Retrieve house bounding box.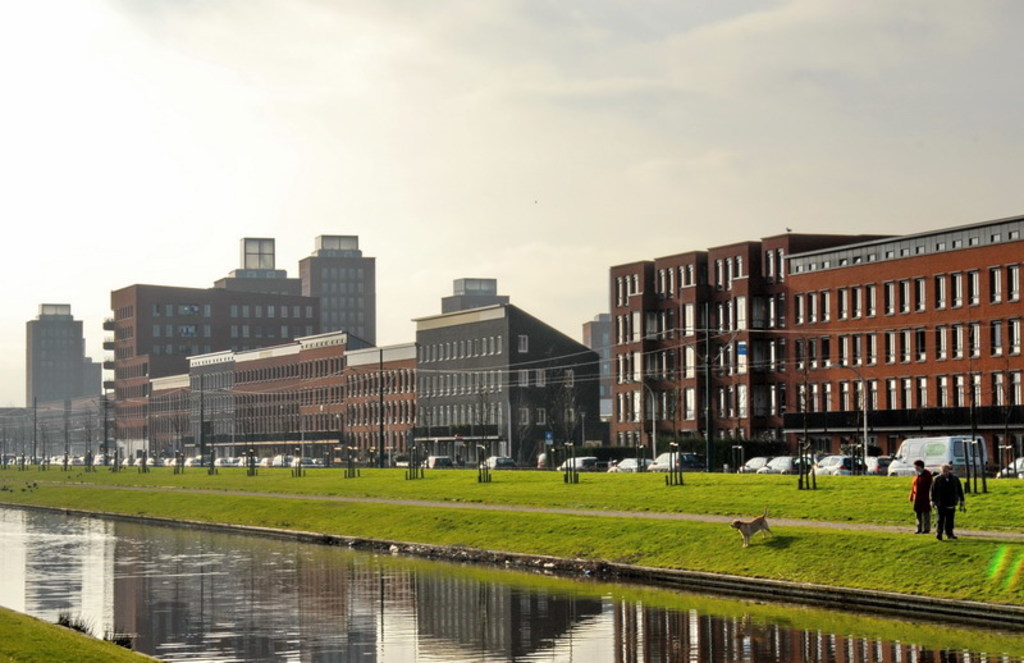
Bounding box: (32, 306, 111, 476).
